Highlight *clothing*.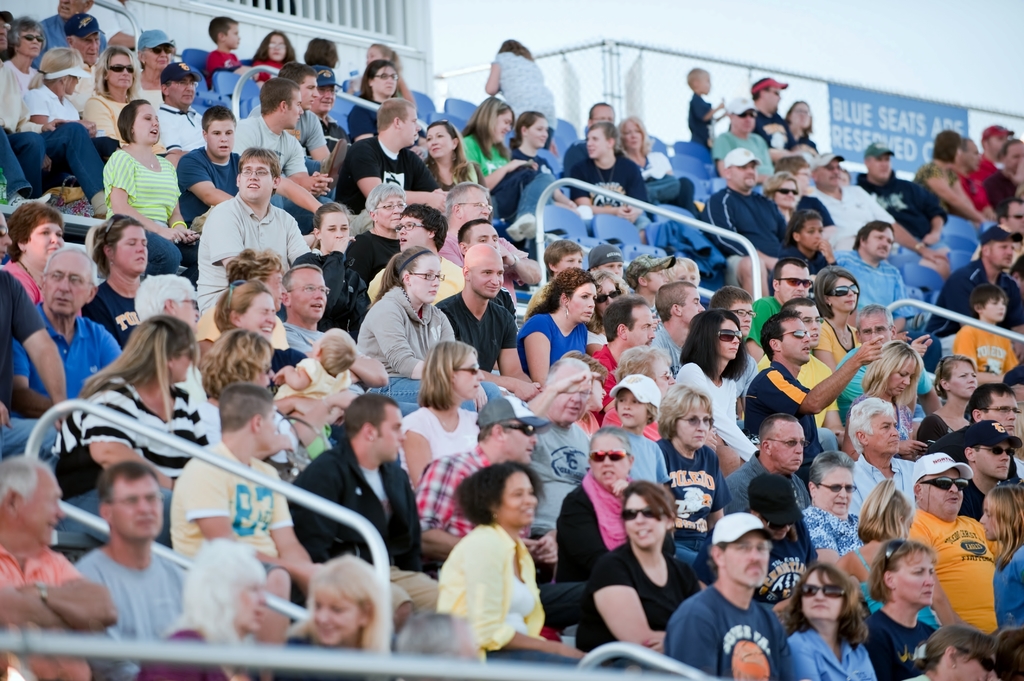
Highlighted region: pyautogui.locateOnScreen(103, 149, 198, 276).
